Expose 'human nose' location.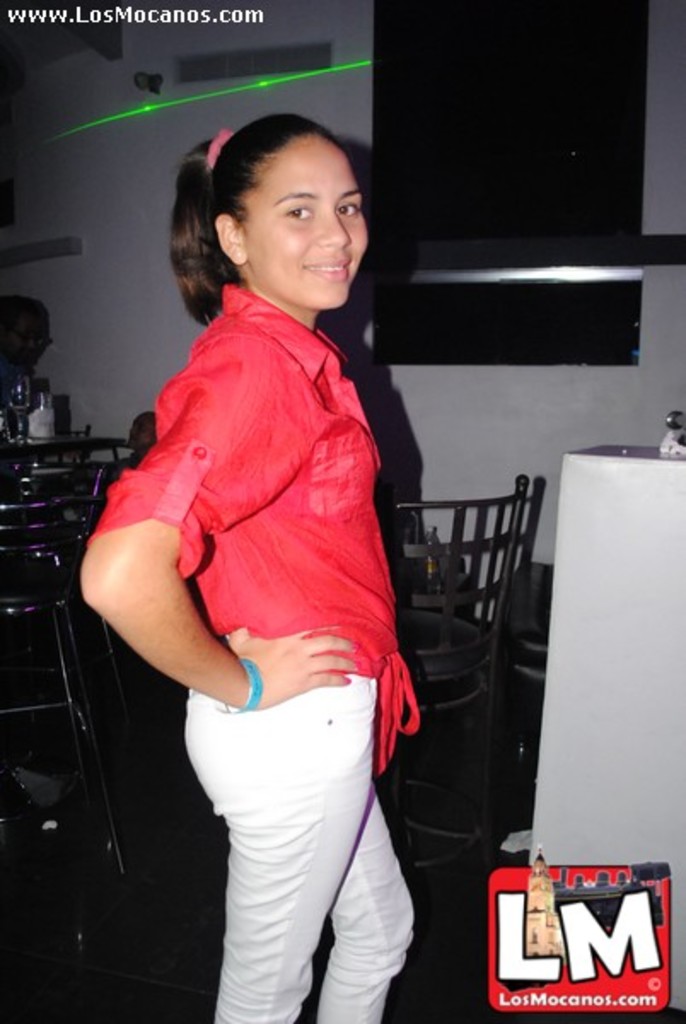
Exposed at l=316, t=210, r=350, b=251.
